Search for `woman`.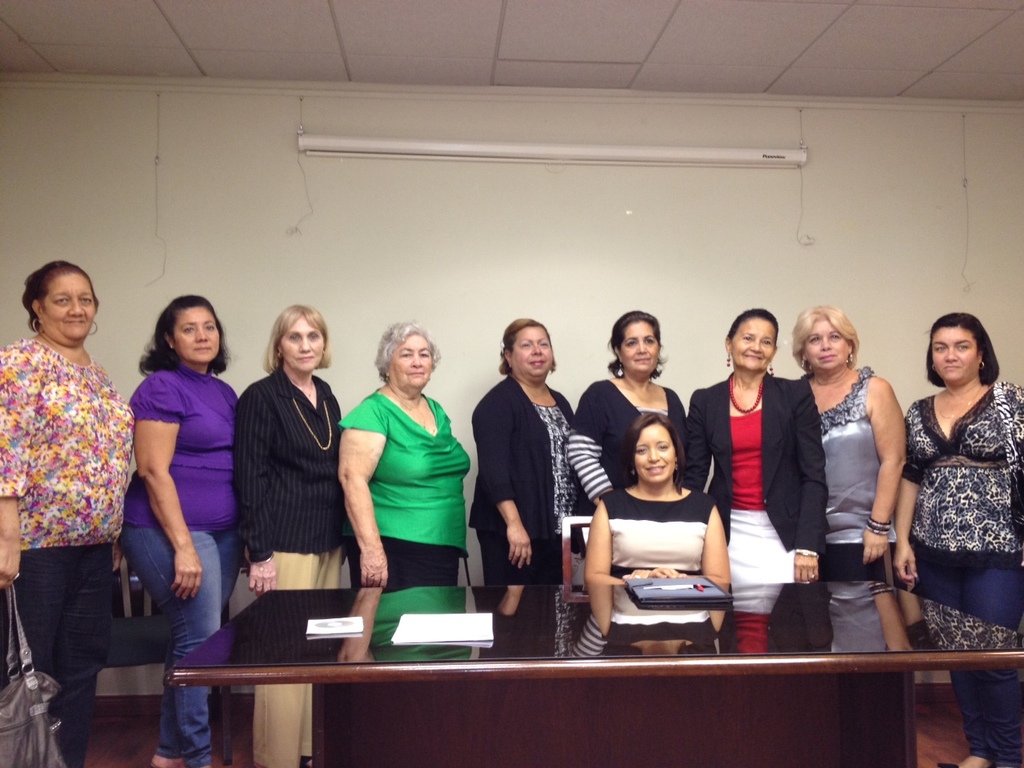
Found at bbox=[567, 306, 685, 511].
